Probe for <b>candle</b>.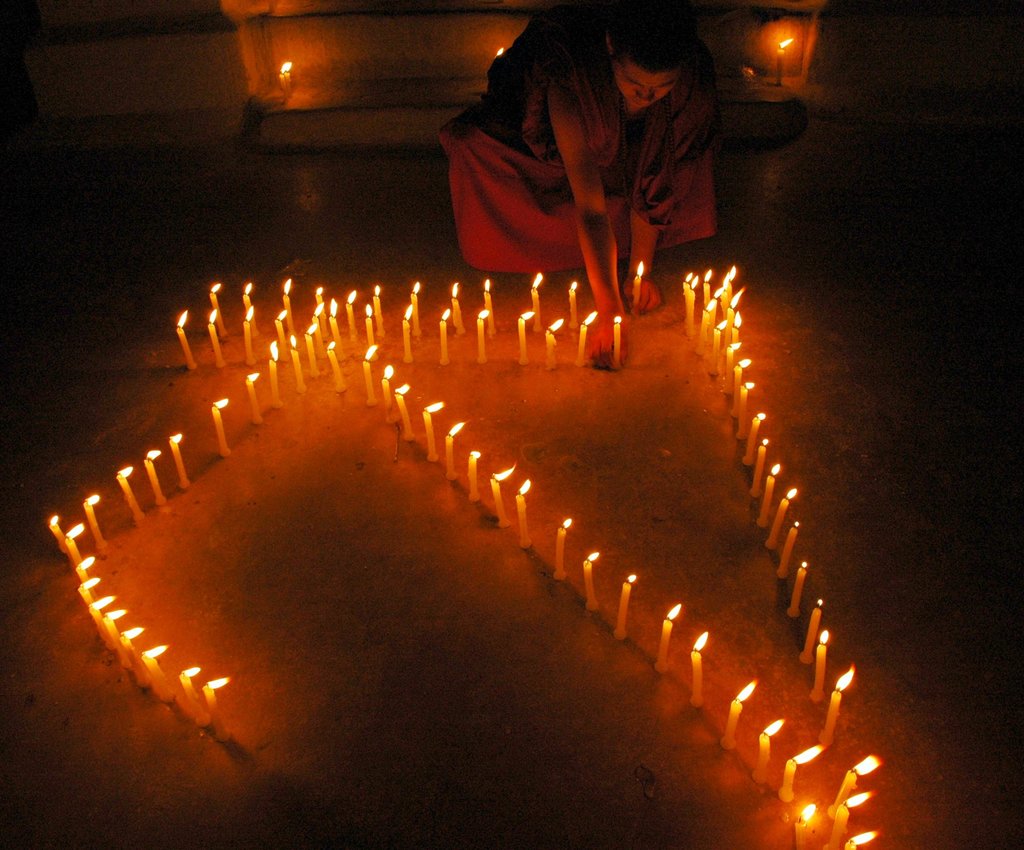
Probe result: (781, 517, 806, 580).
